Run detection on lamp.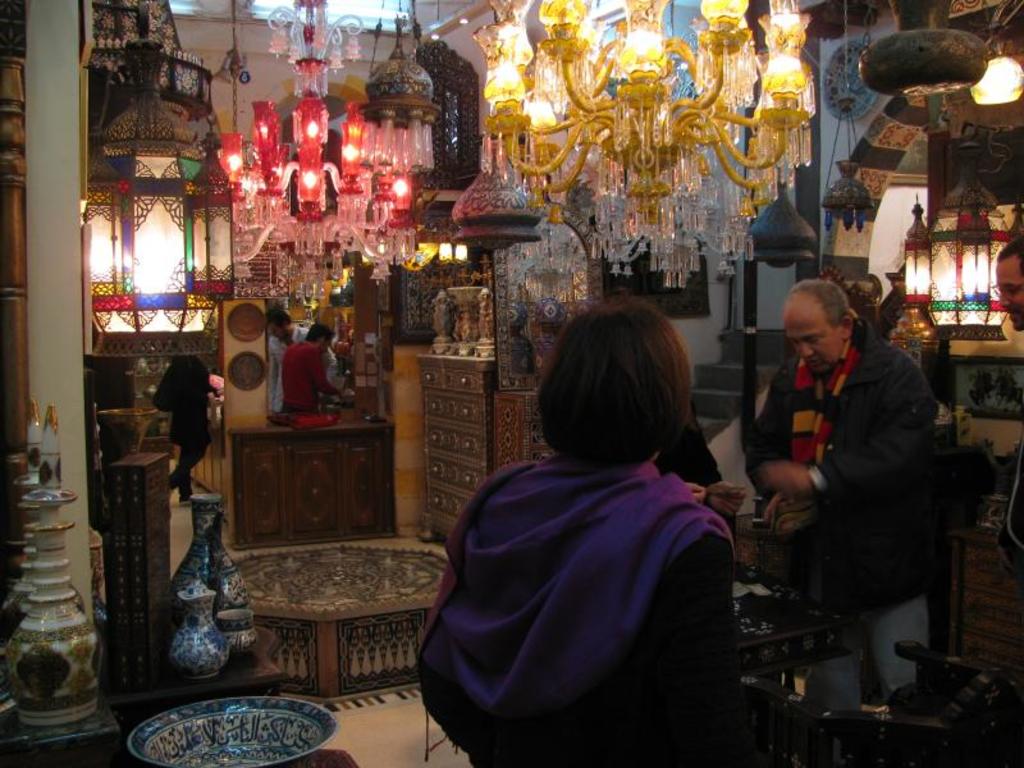
Result: 415, 221, 443, 269.
